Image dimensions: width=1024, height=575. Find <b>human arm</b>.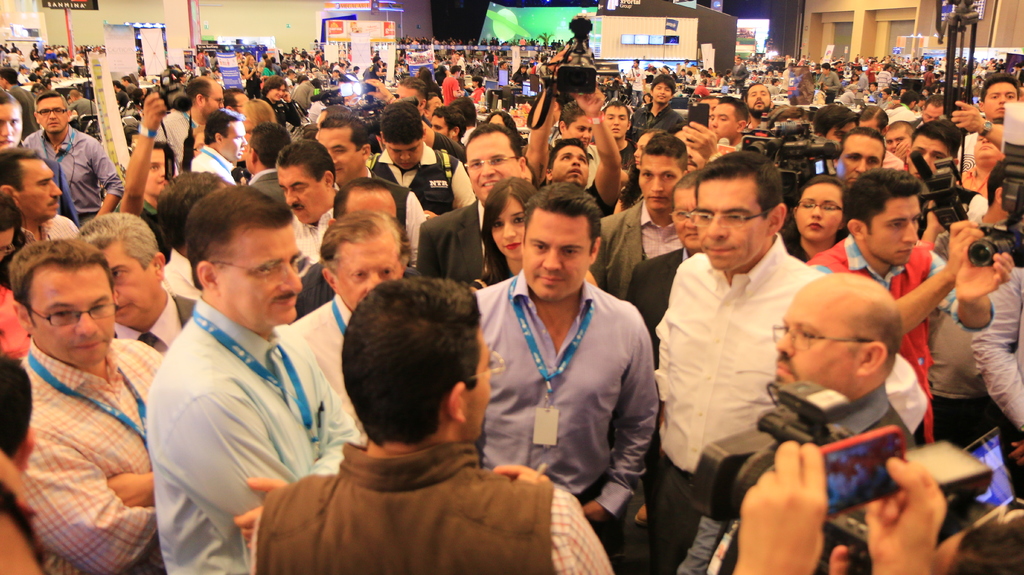
685 119 721 161.
